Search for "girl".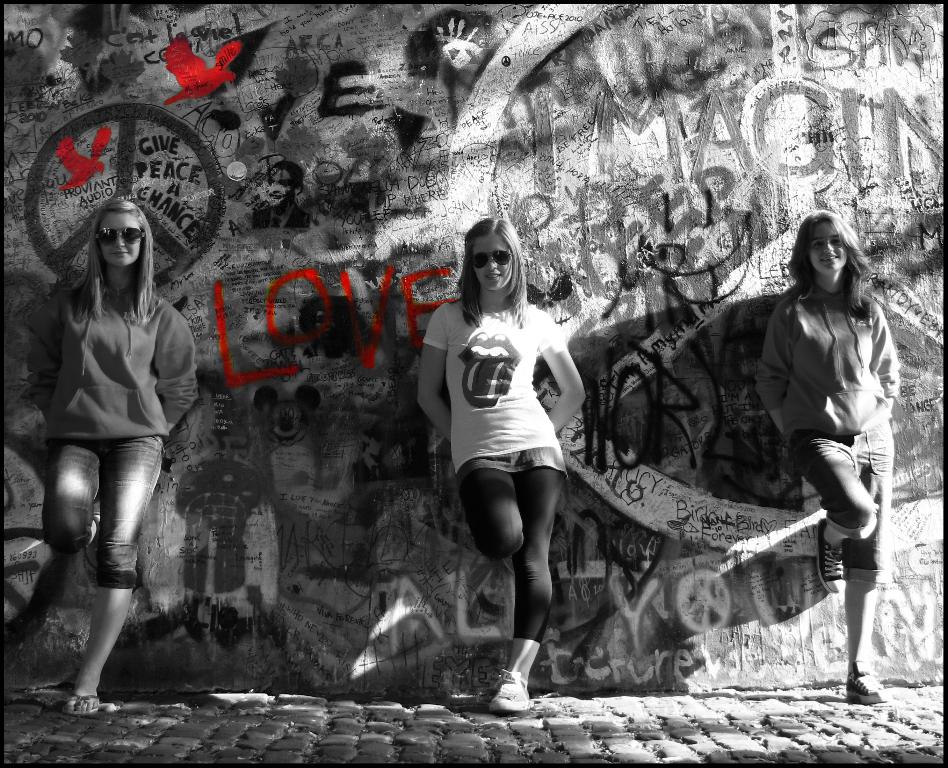
Found at detection(43, 200, 194, 719).
